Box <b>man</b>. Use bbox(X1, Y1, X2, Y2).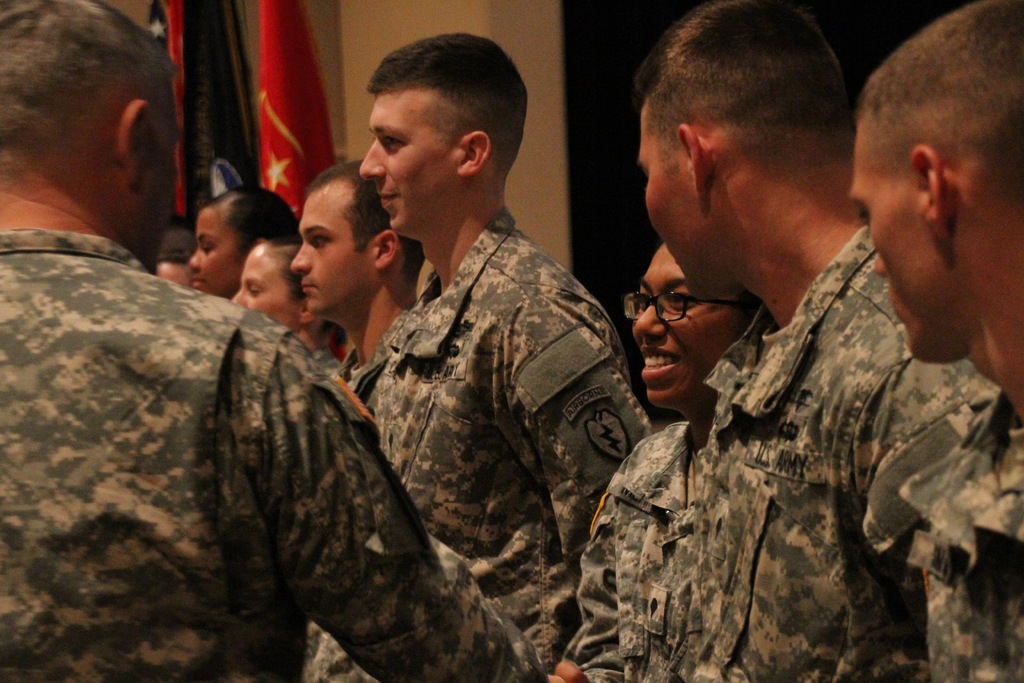
bbox(0, 0, 550, 682).
